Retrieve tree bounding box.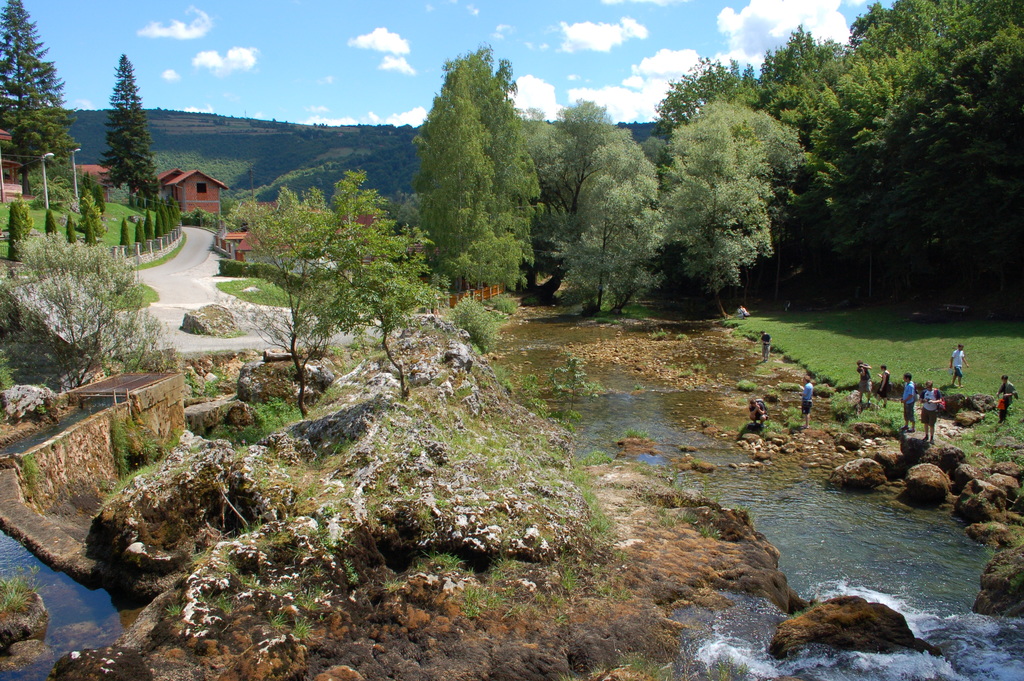
Bounding box: [left=94, top=54, right=159, bottom=198].
